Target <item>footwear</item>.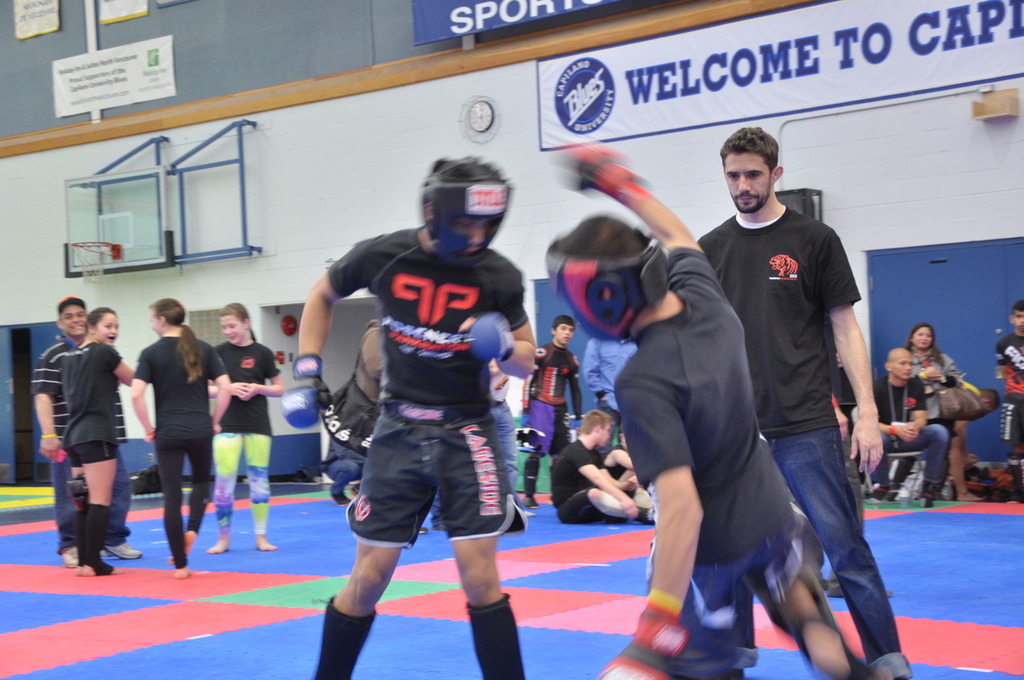
Target region: <bbox>331, 491, 353, 506</bbox>.
